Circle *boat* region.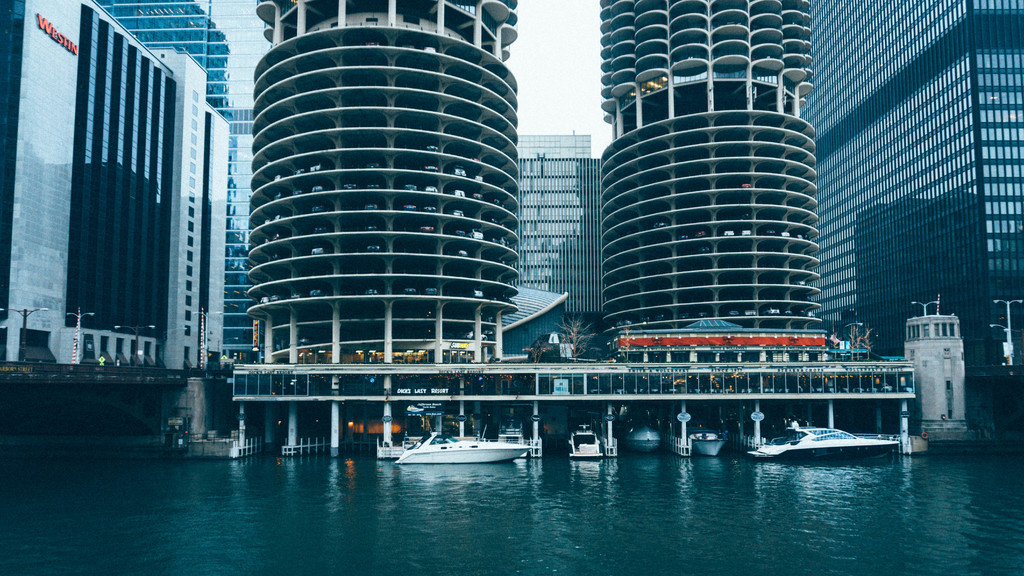
Region: (747, 413, 915, 463).
